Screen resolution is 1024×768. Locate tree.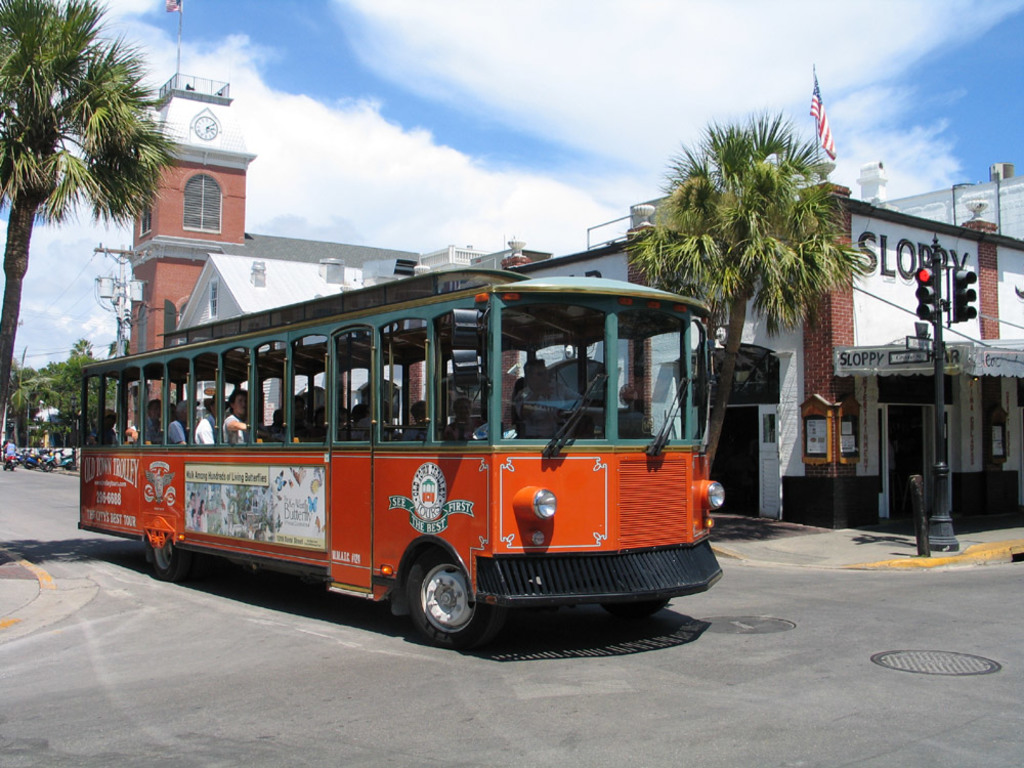
[x1=617, y1=104, x2=882, y2=481].
